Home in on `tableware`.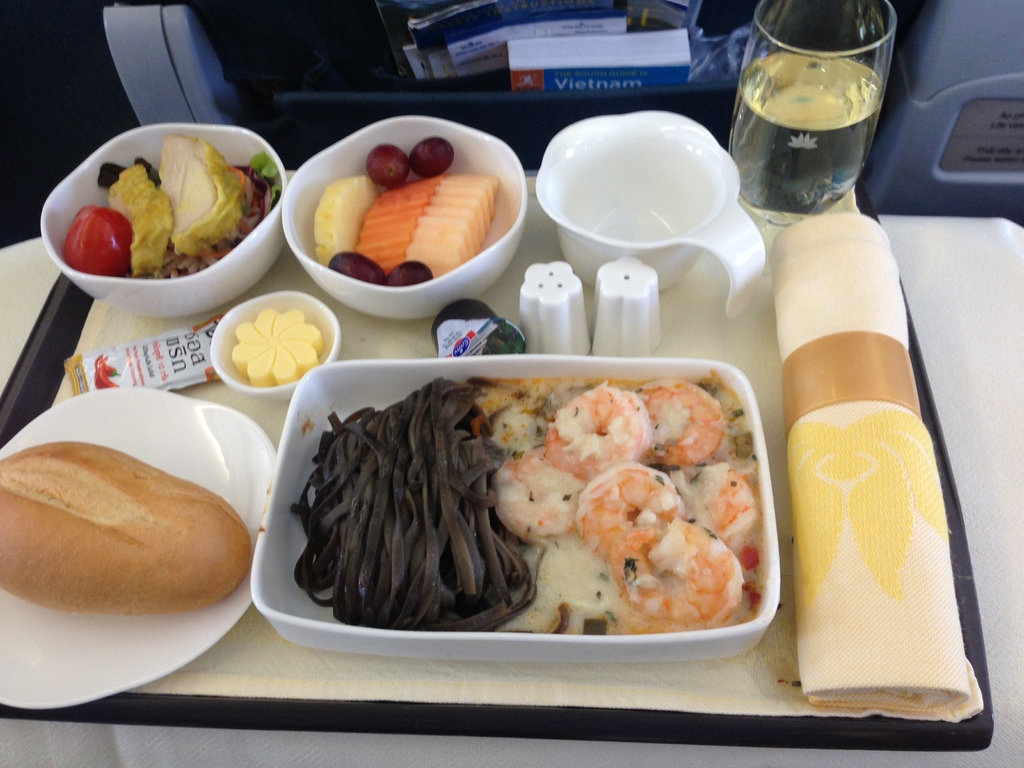
Homed in at select_region(0, 380, 276, 713).
